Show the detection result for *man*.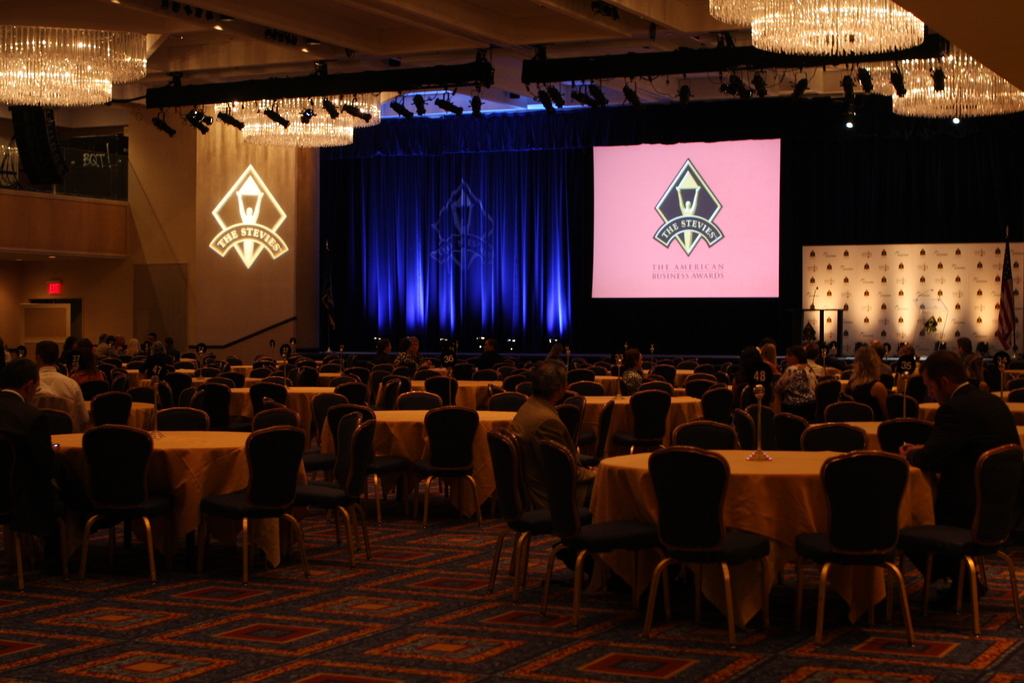
x1=1 y1=361 x2=51 y2=515.
